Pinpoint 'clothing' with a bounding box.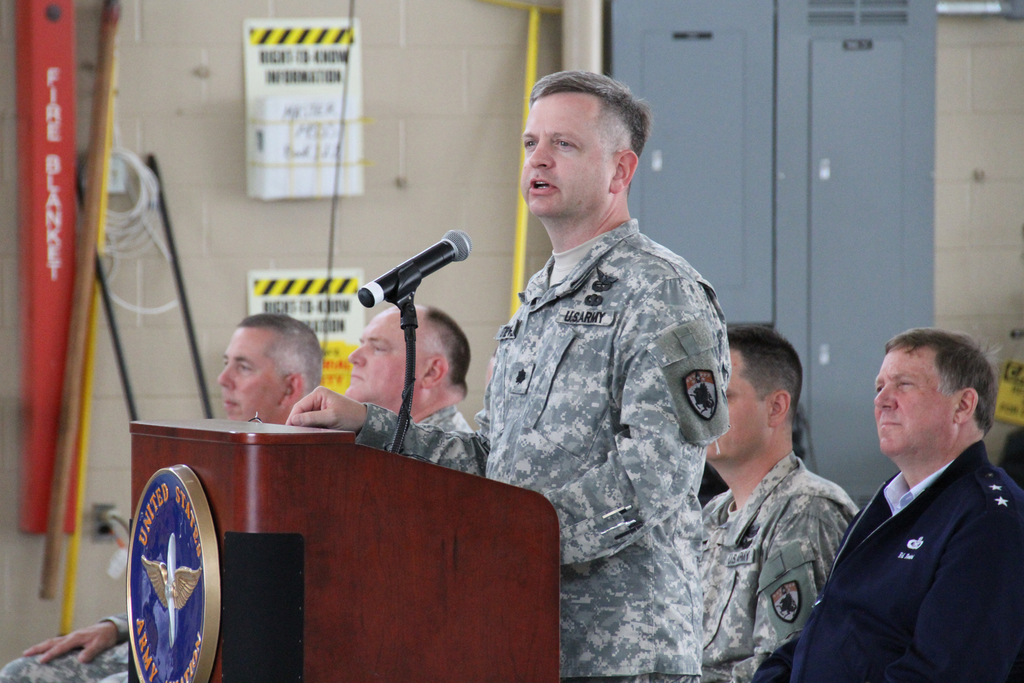
bbox=[700, 452, 860, 682].
